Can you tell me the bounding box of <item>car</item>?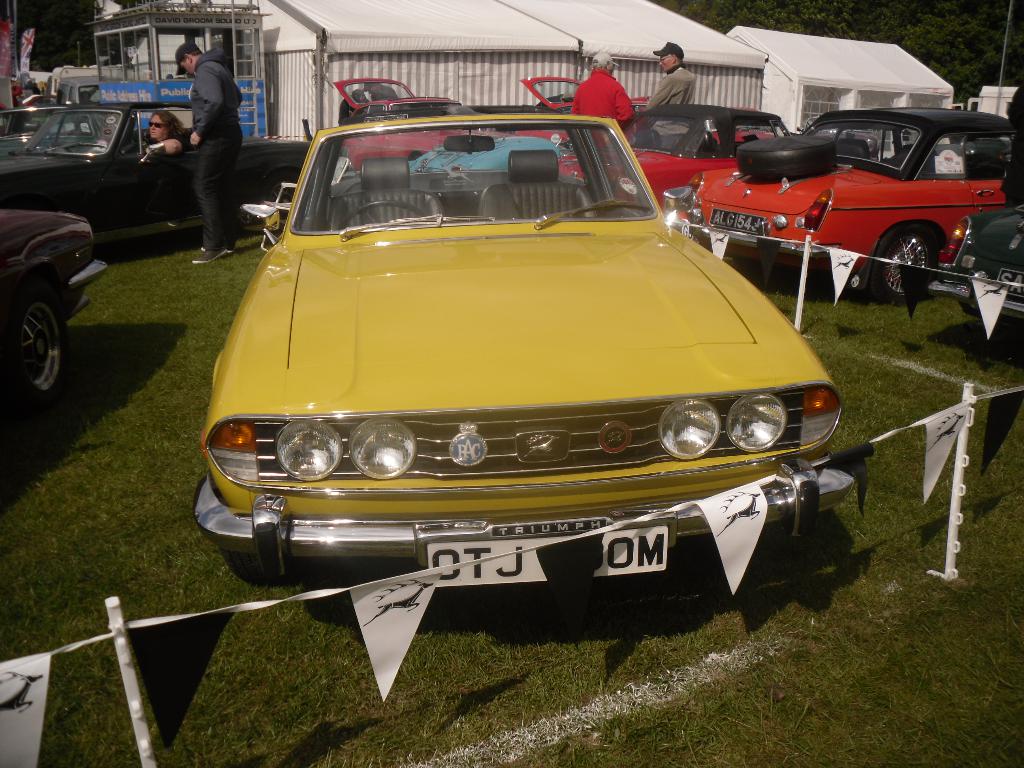
[684,104,1023,296].
